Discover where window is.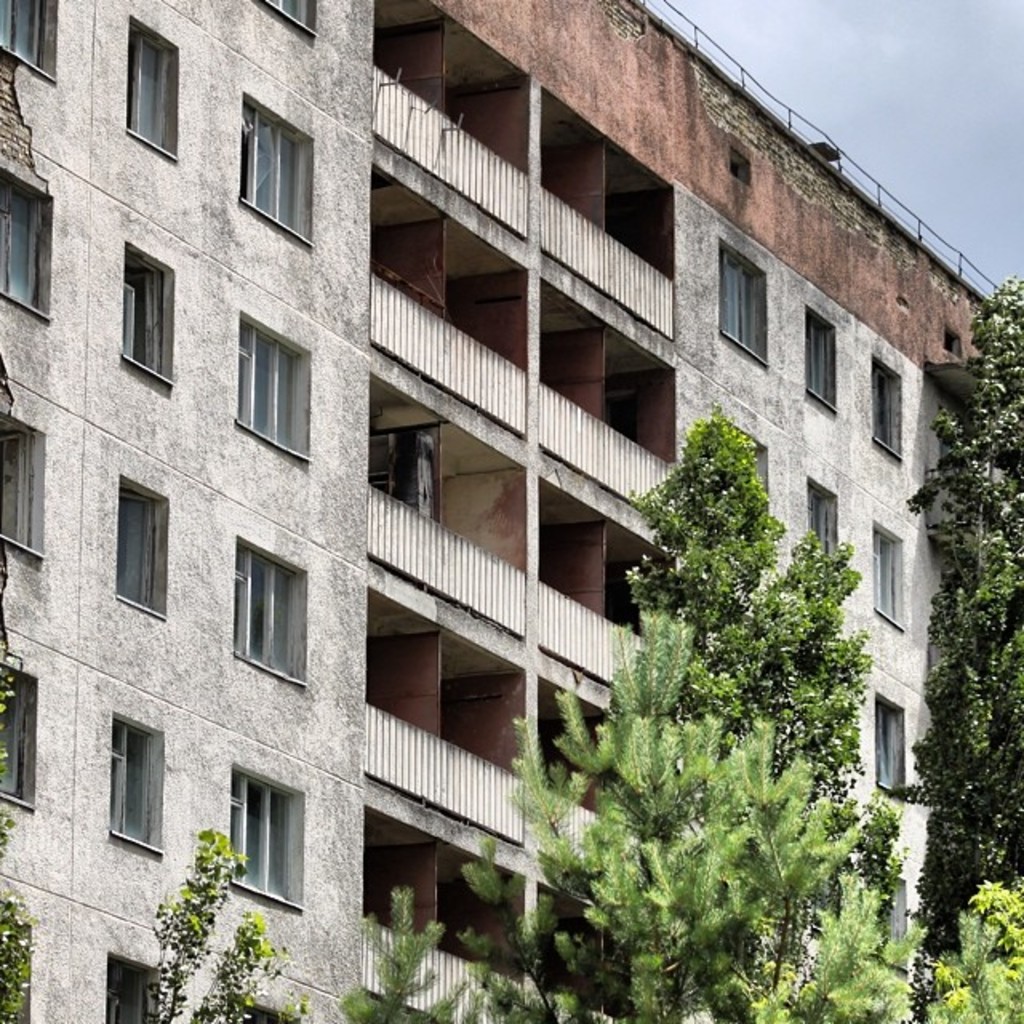
Discovered at [x1=0, y1=661, x2=48, y2=814].
